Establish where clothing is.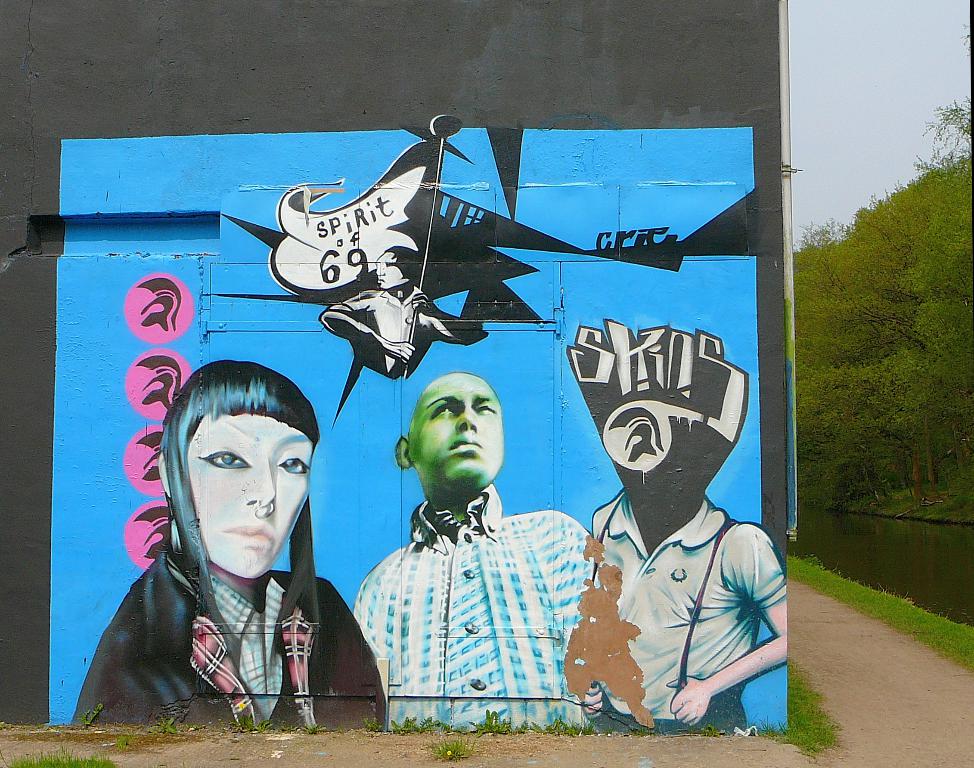
Established at pyautogui.locateOnScreen(351, 453, 605, 720).
